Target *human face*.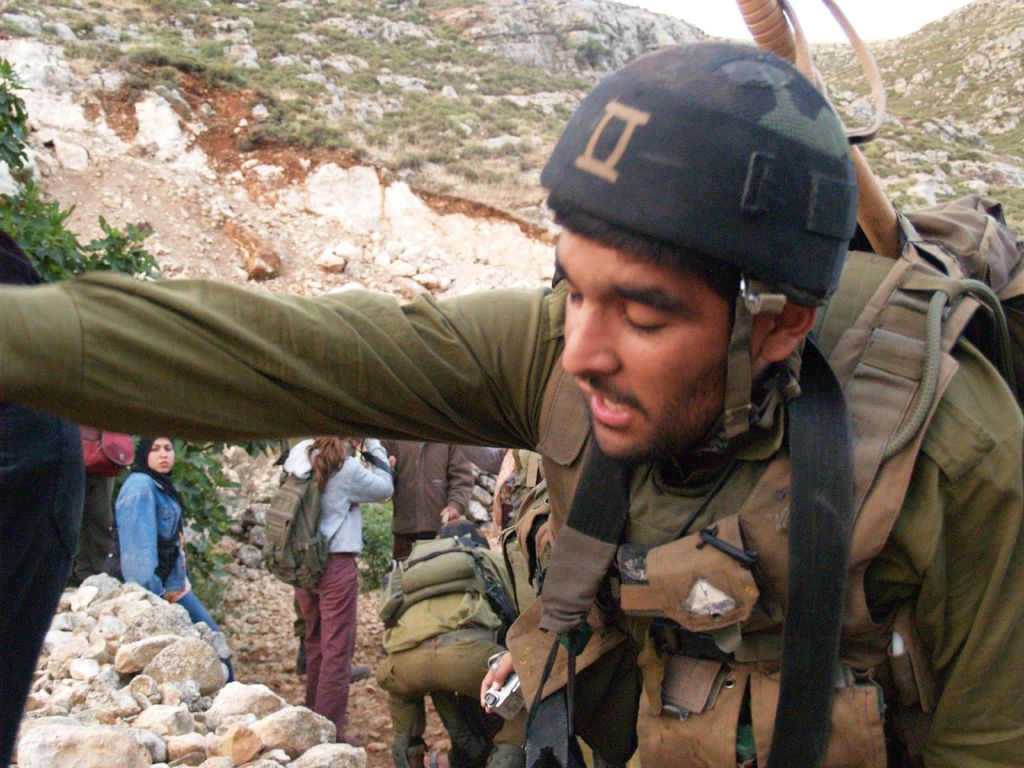
Target region: bbox(552, 220, 737, 463).
